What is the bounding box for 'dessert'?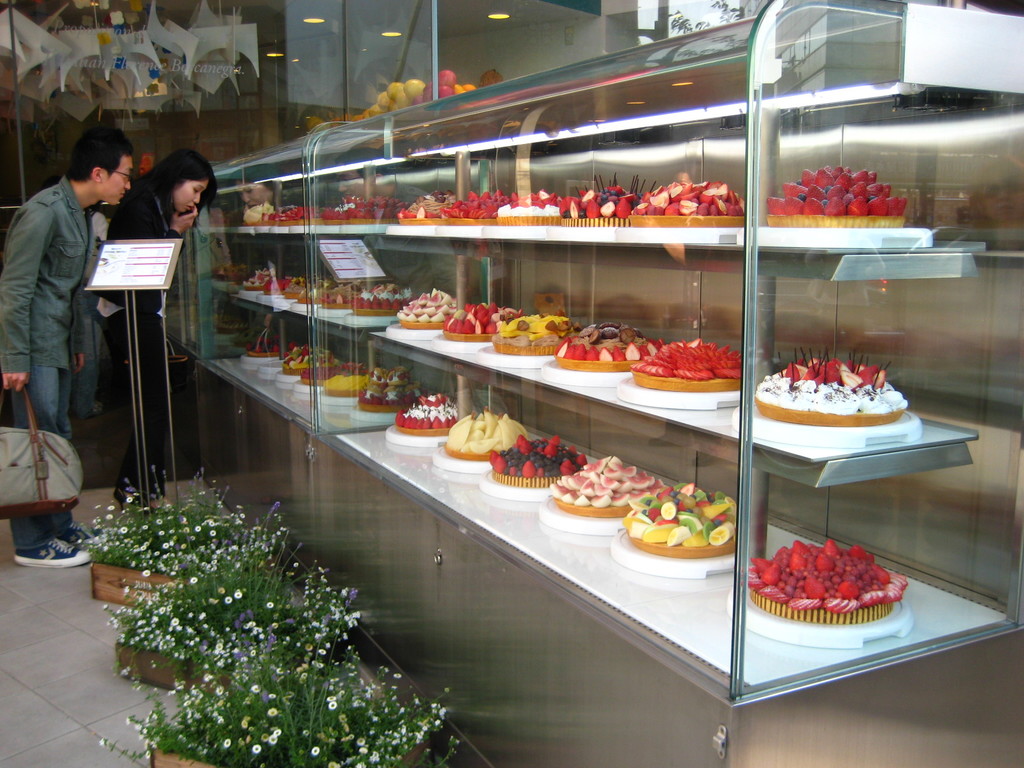
region(397, 285, 458, 327).
